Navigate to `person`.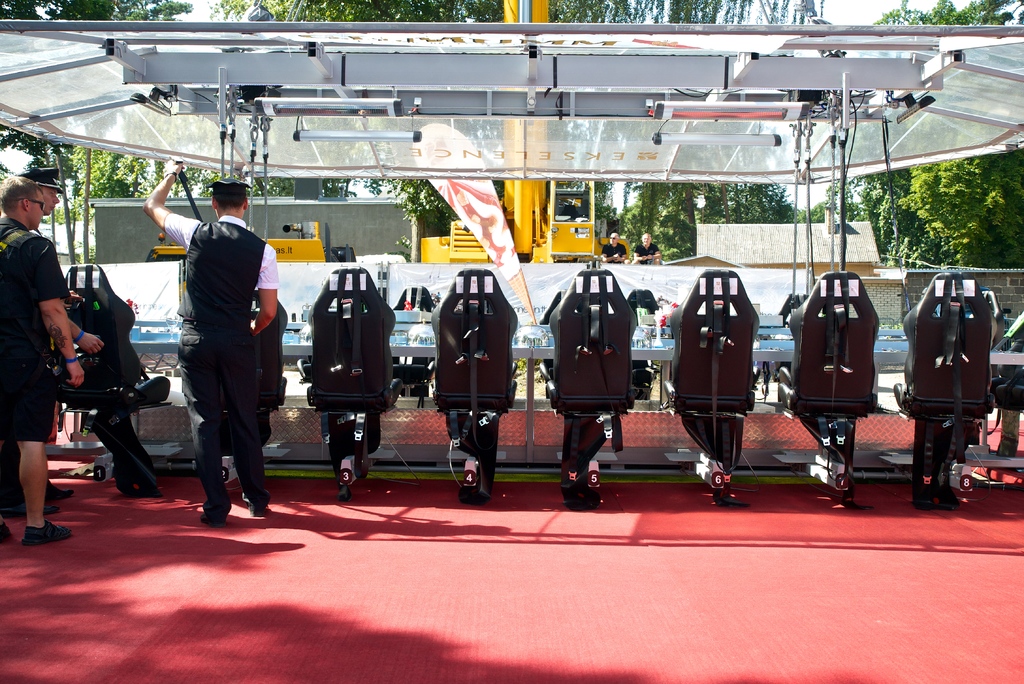
Navigation target: box=[140, 165, 280, 541].
